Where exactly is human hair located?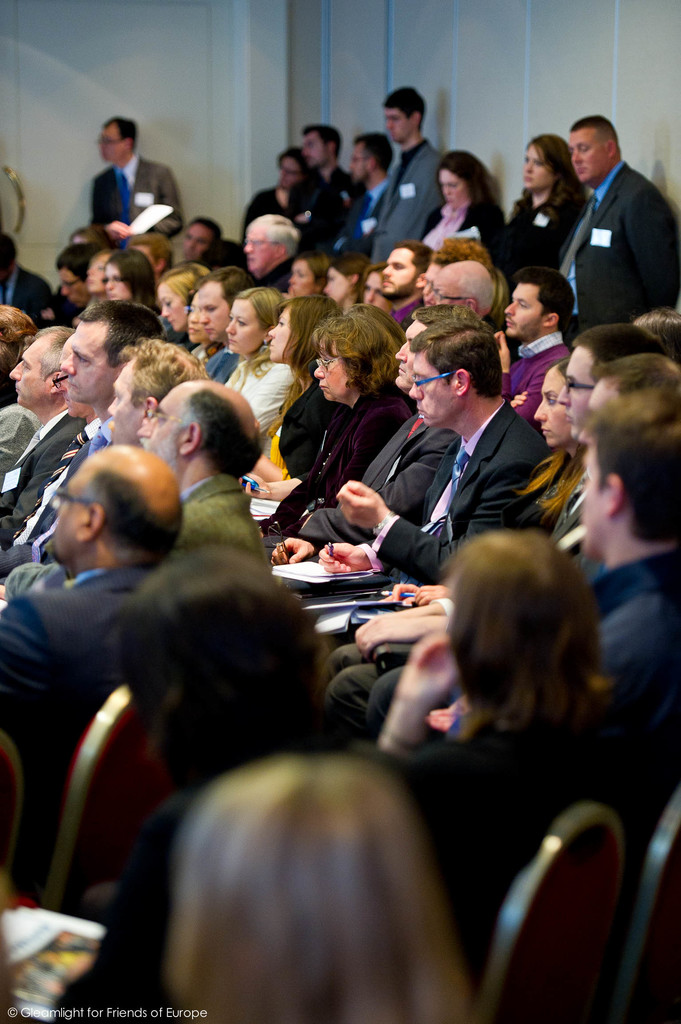
Its bounding box is (x1=511, y1=132, x2=588, y2=222).
